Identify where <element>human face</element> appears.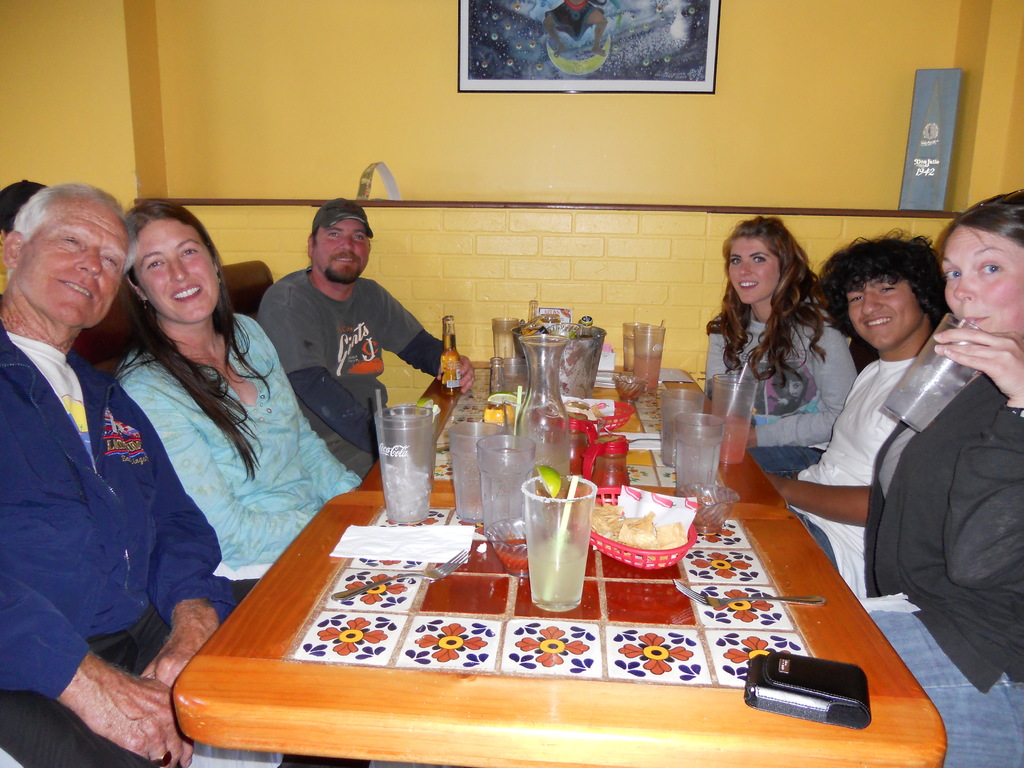
Appears at crop(726, 239, 784, 304).
